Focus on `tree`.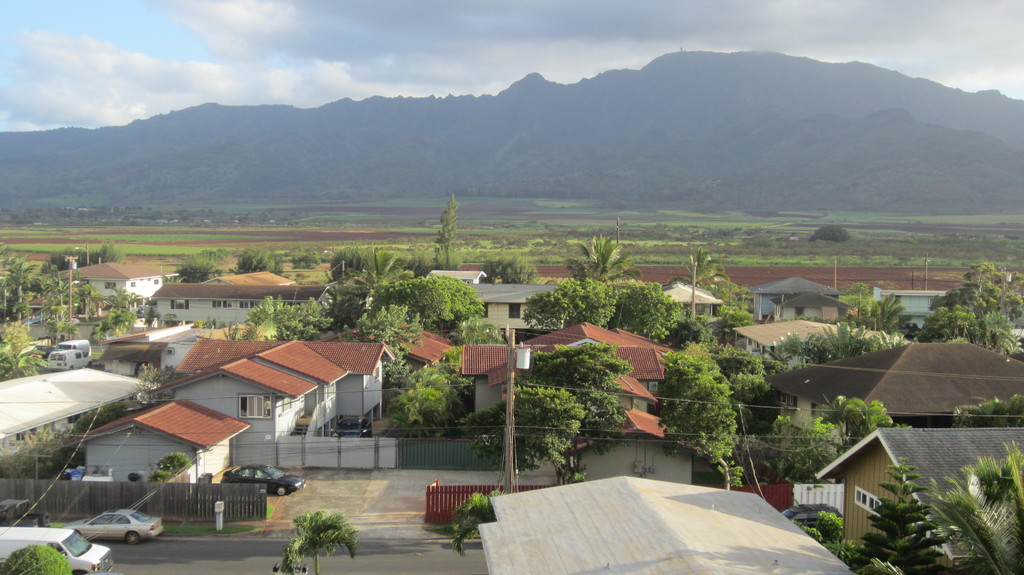
Focused at 416, 271, 488, 333.
